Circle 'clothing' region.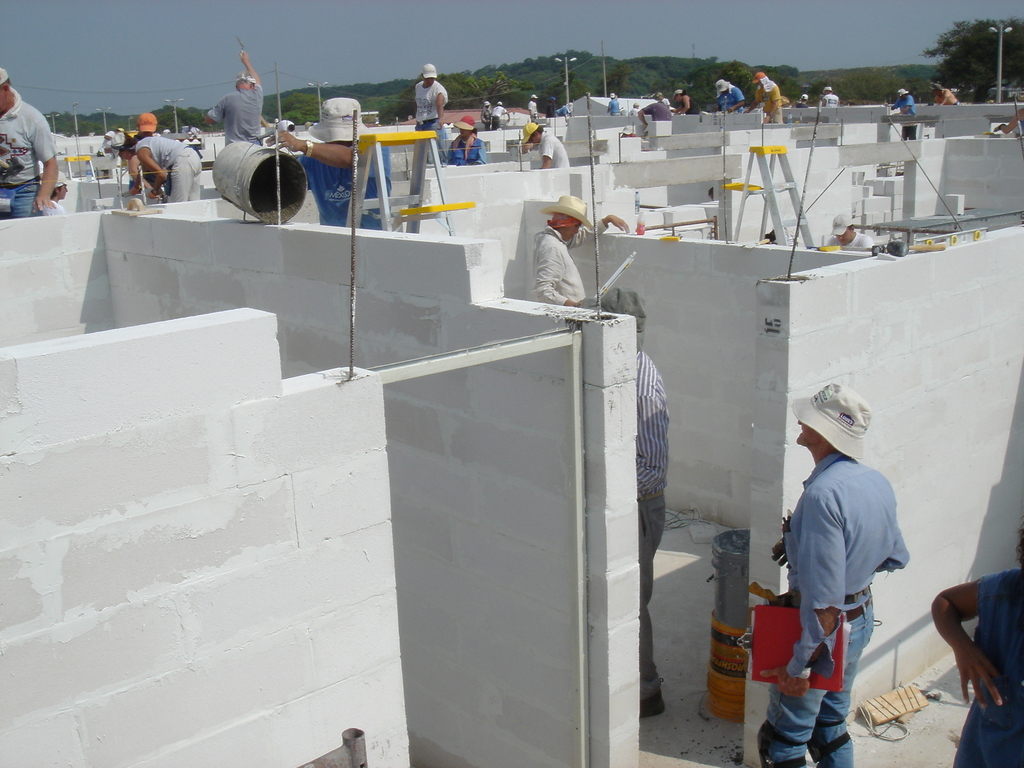
Region: (138,137,205,204).
